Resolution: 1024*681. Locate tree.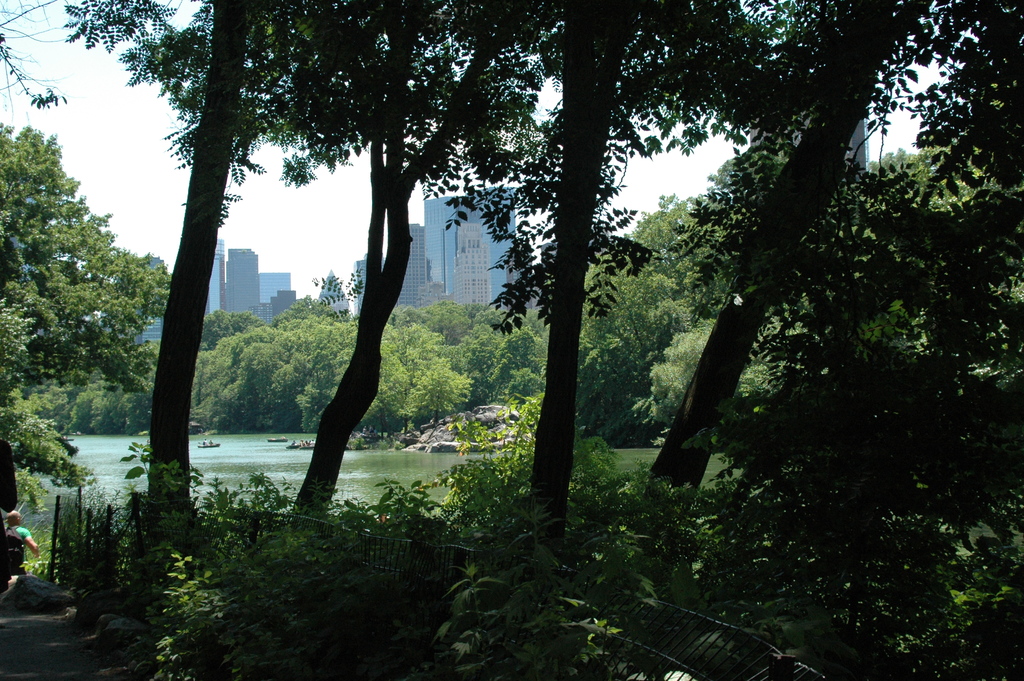
(x1=283, y1=329, x2=337, y2=431).
